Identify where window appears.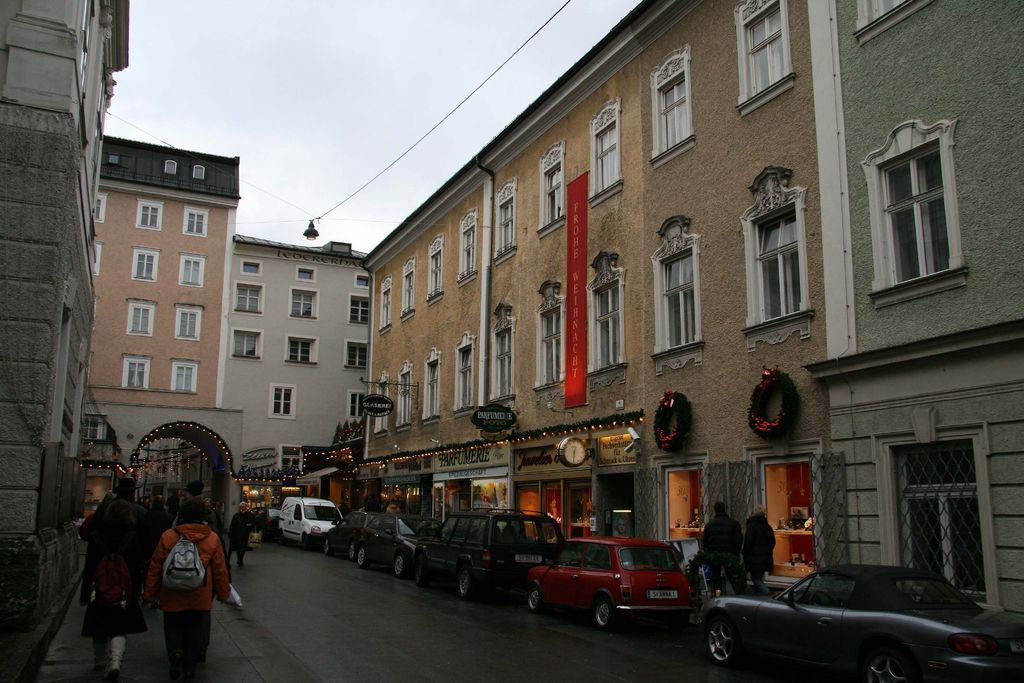
Appears at BBox(650, 43, 698, 157).
